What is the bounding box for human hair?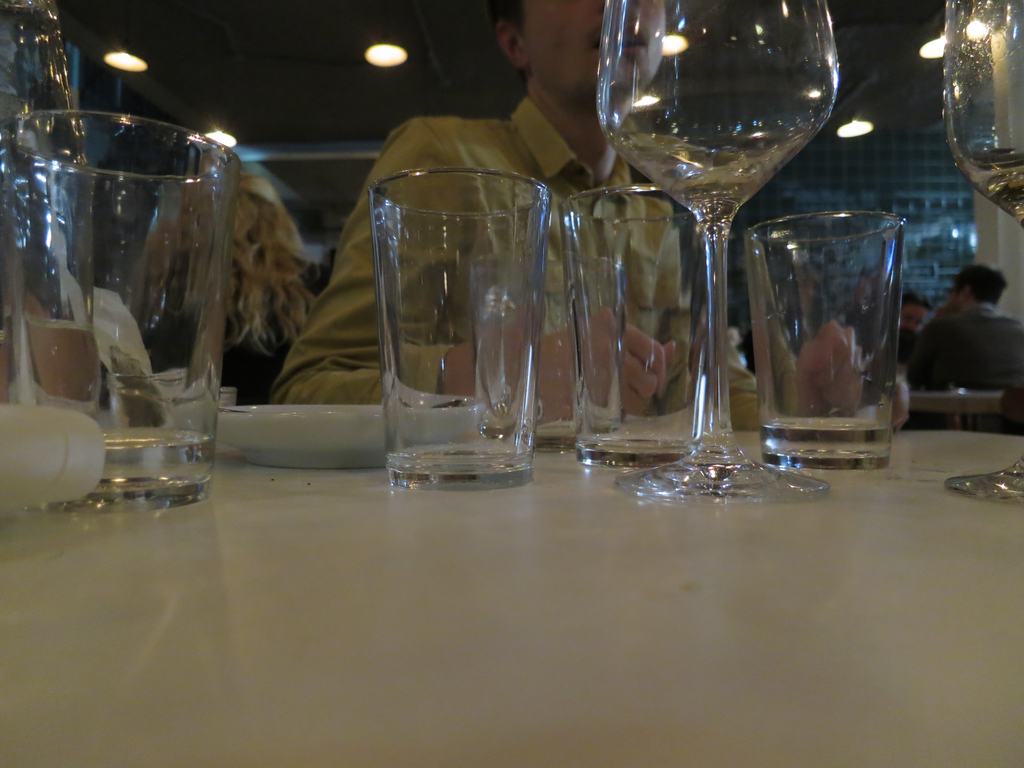
234,172,321,362.
